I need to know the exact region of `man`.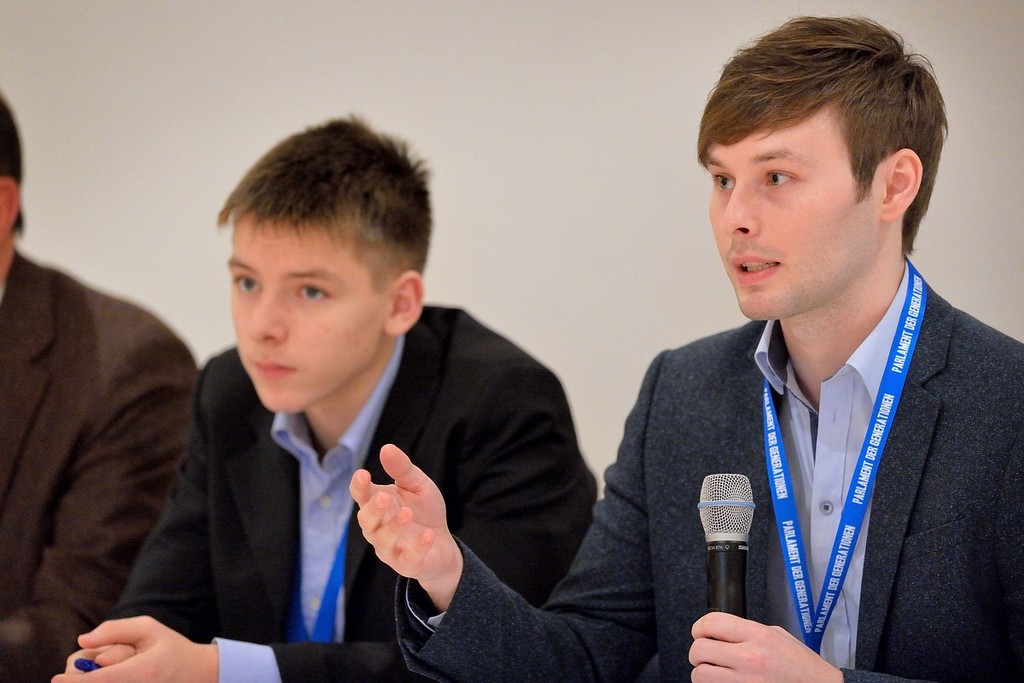
Region: box(39, 114, 600, 682).
